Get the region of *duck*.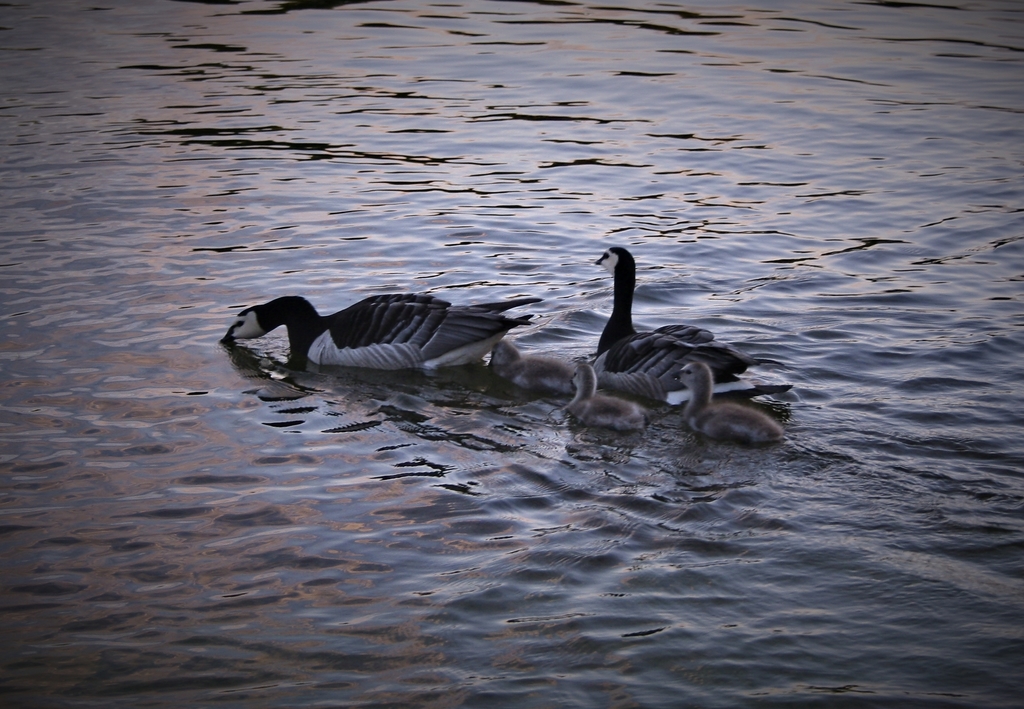
{"left": 205, "top": 278, "right": 574, "bottom": 386}.
